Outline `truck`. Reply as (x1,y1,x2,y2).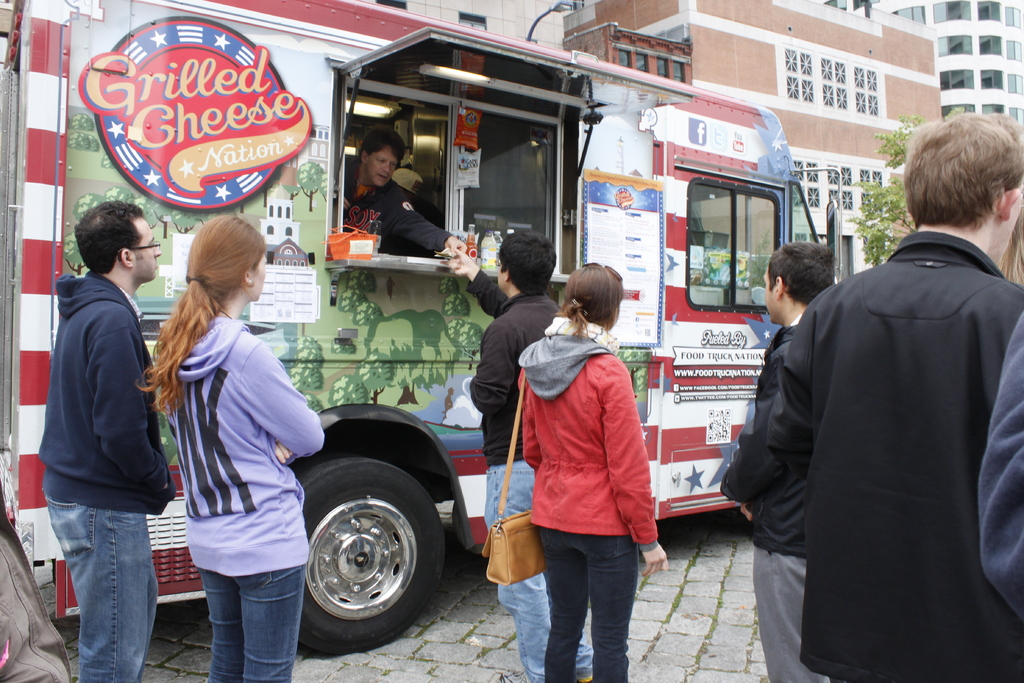
(15,22,950,640).
